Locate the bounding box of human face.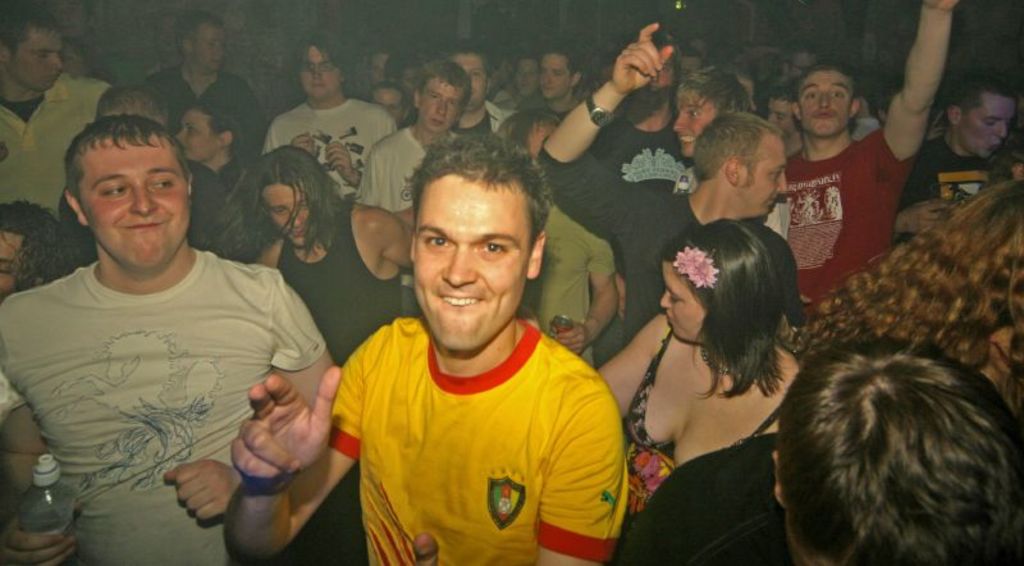
Bounding box: (662,260,709,337).
